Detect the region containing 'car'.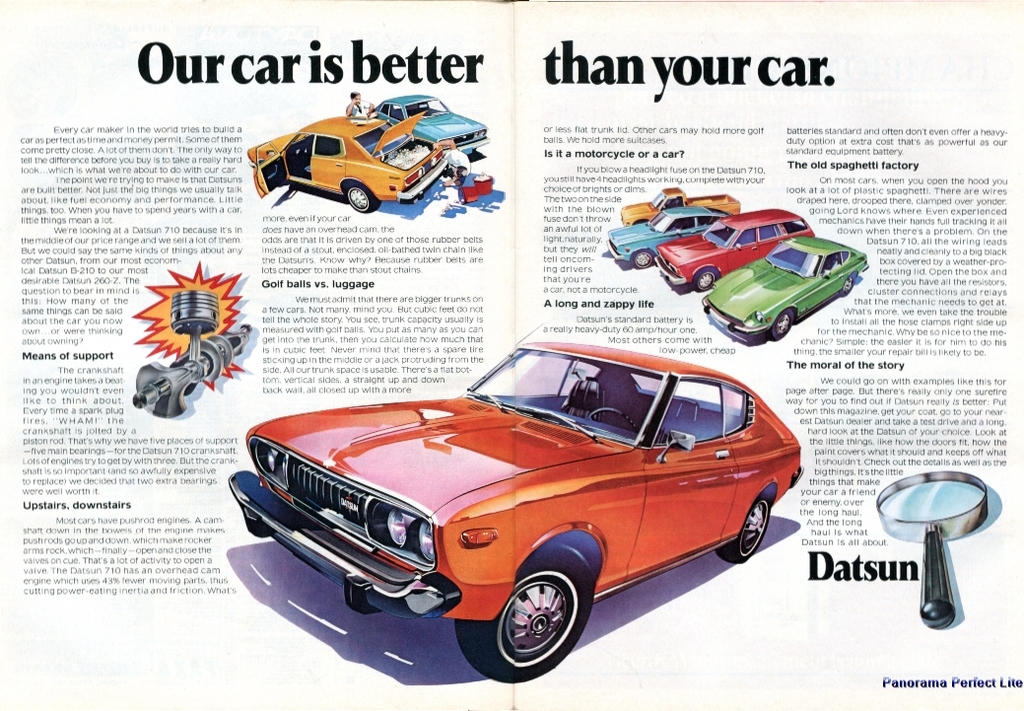
[x1=600, y1=204, x2=724, y2=268].
